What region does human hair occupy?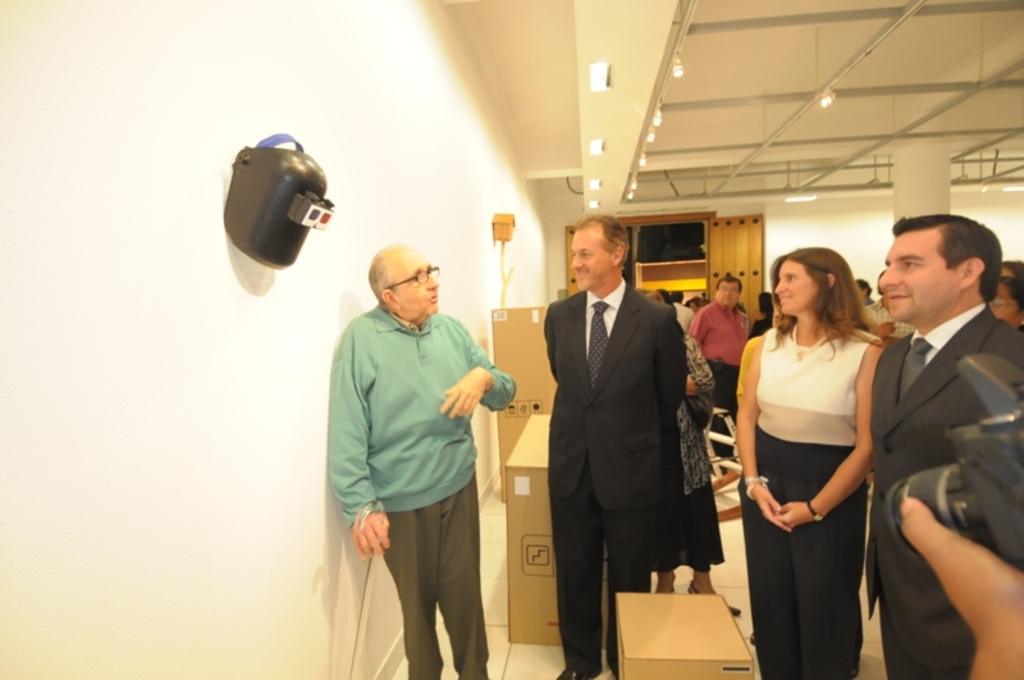
bbox(1000, 275, 1023, 306).
